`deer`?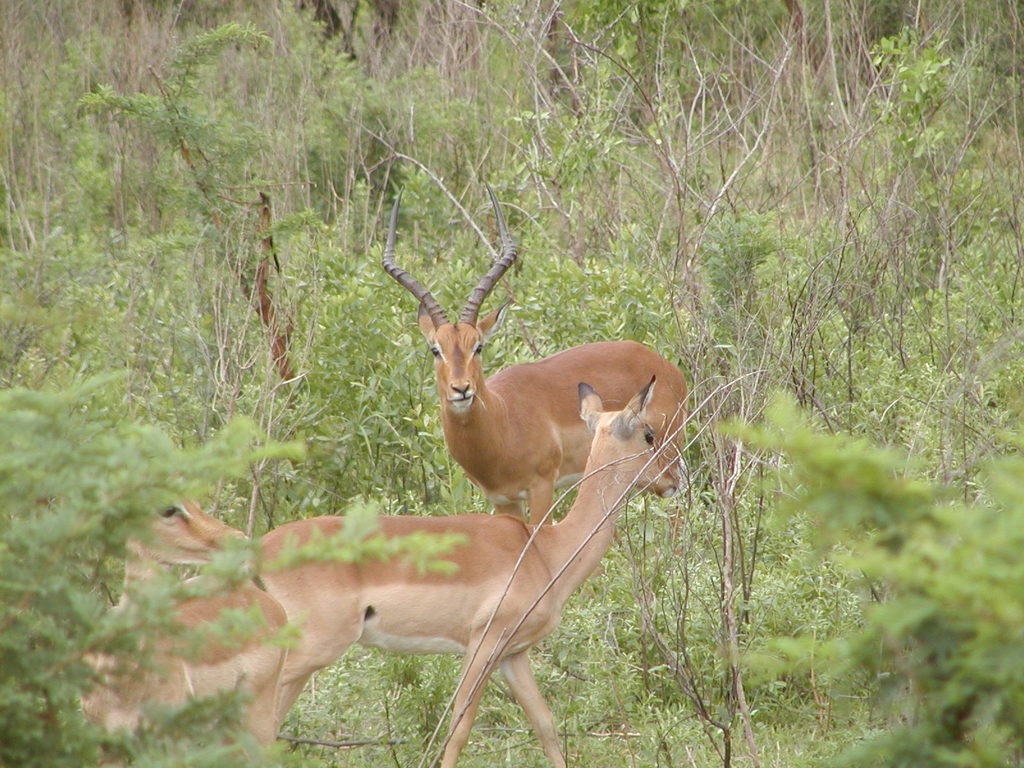
bbox=[382, 183, 687, 529]
